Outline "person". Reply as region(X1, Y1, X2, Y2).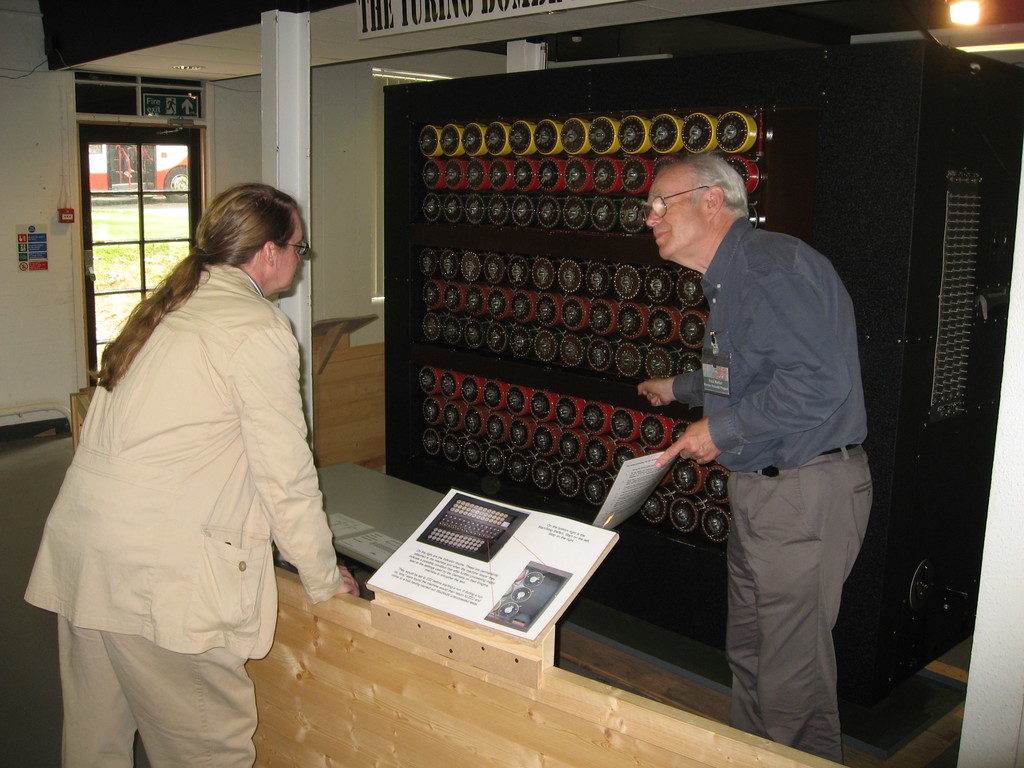
region(13, 180, 362, 767).
